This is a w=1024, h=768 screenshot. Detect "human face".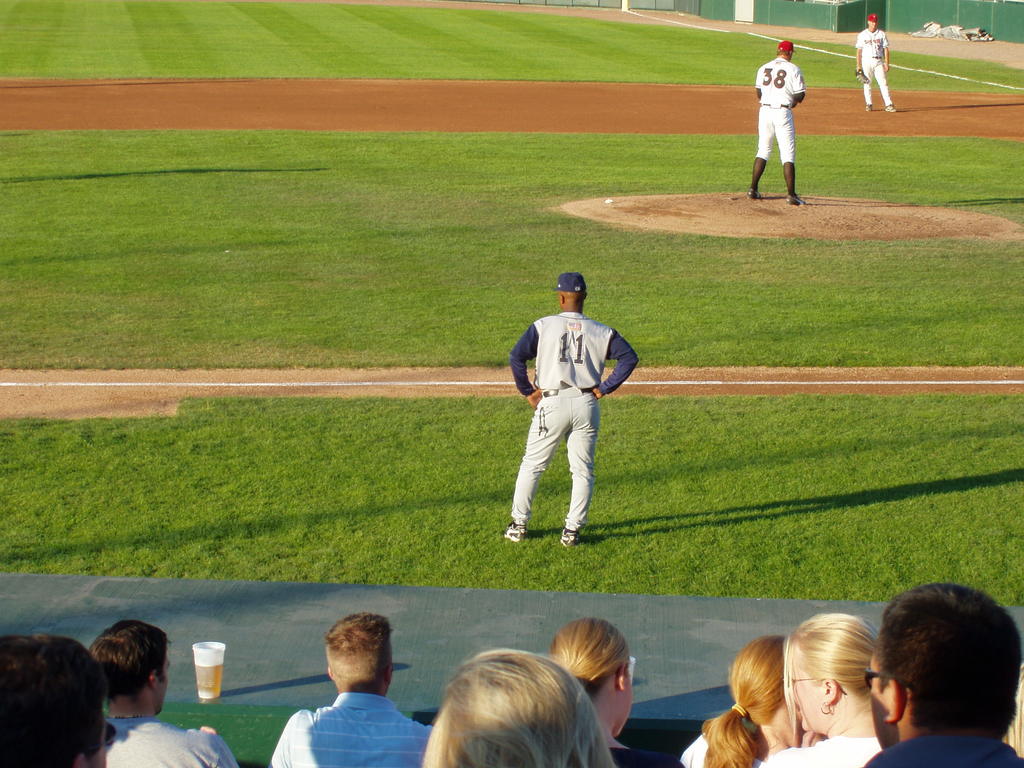
l=870, t=651, r=895, b=750.
